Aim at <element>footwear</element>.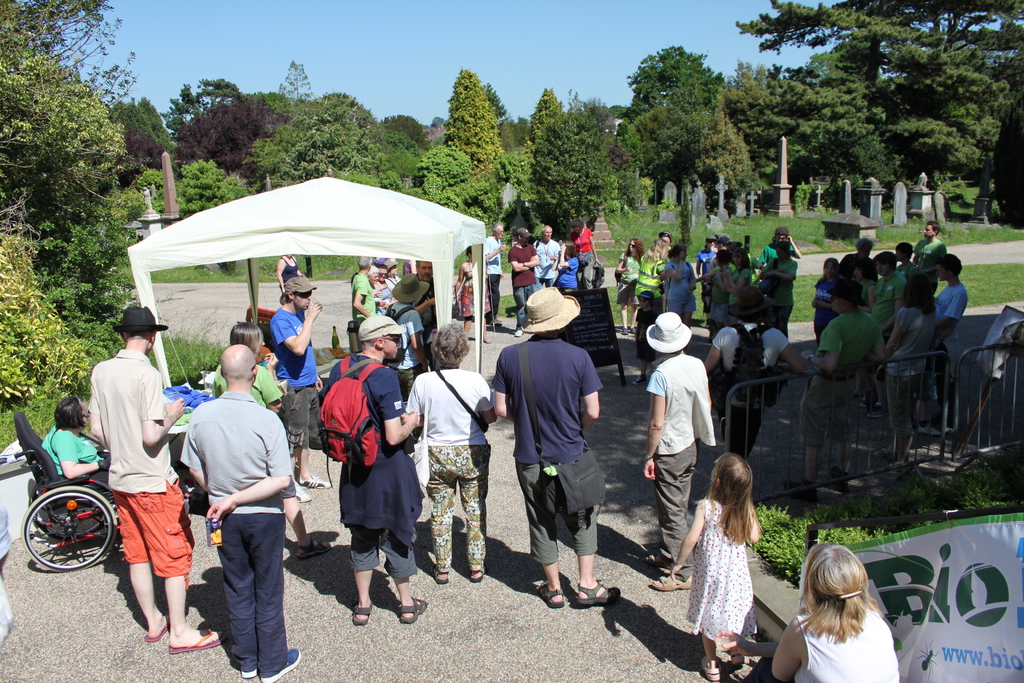
Aimed at [264,650,297,682].
